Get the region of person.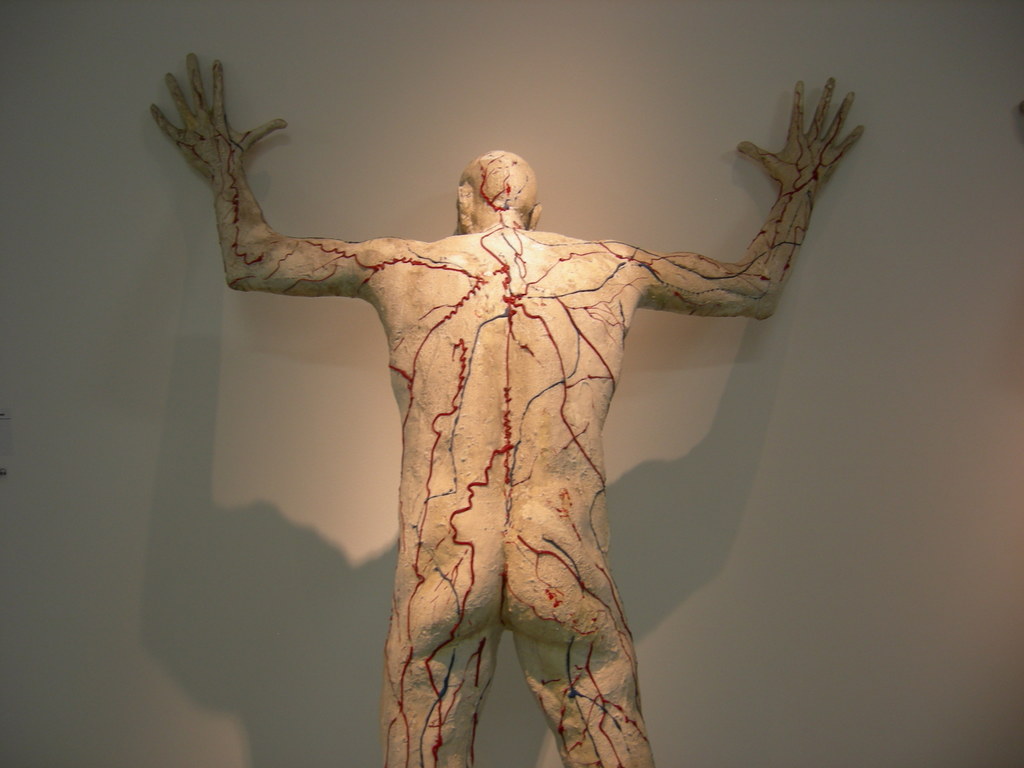
pyautogui.locateOnScreen(208, 70, 841, 755).
